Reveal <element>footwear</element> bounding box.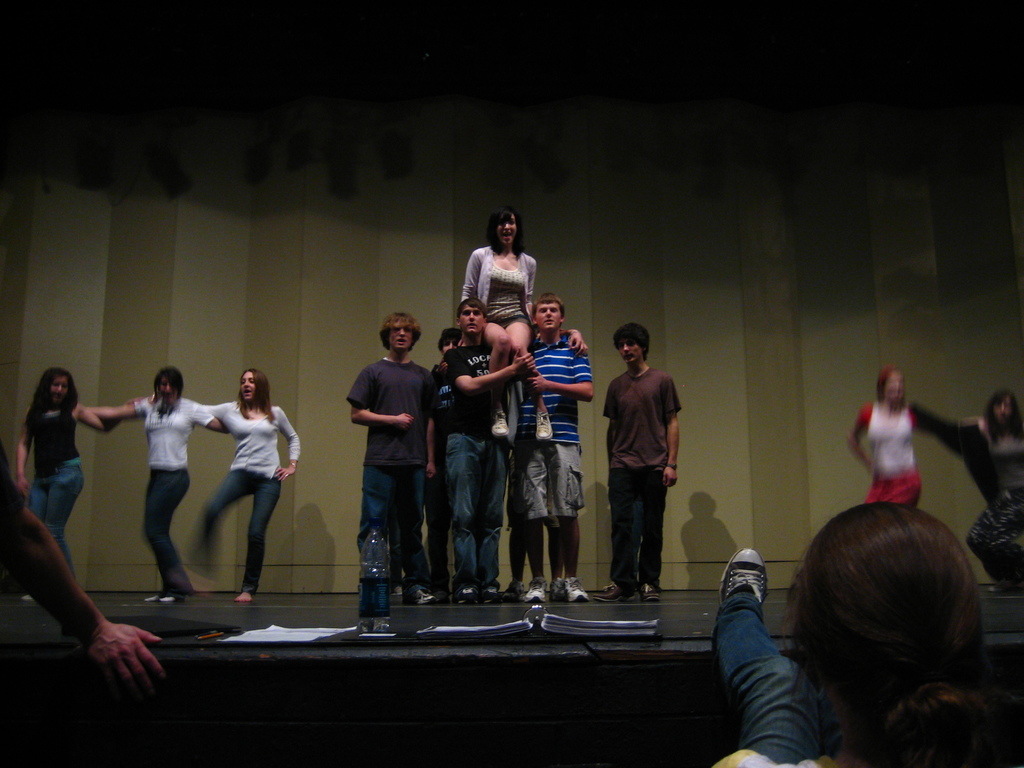
Revealed: Rect(453, 584, 479, 604).
